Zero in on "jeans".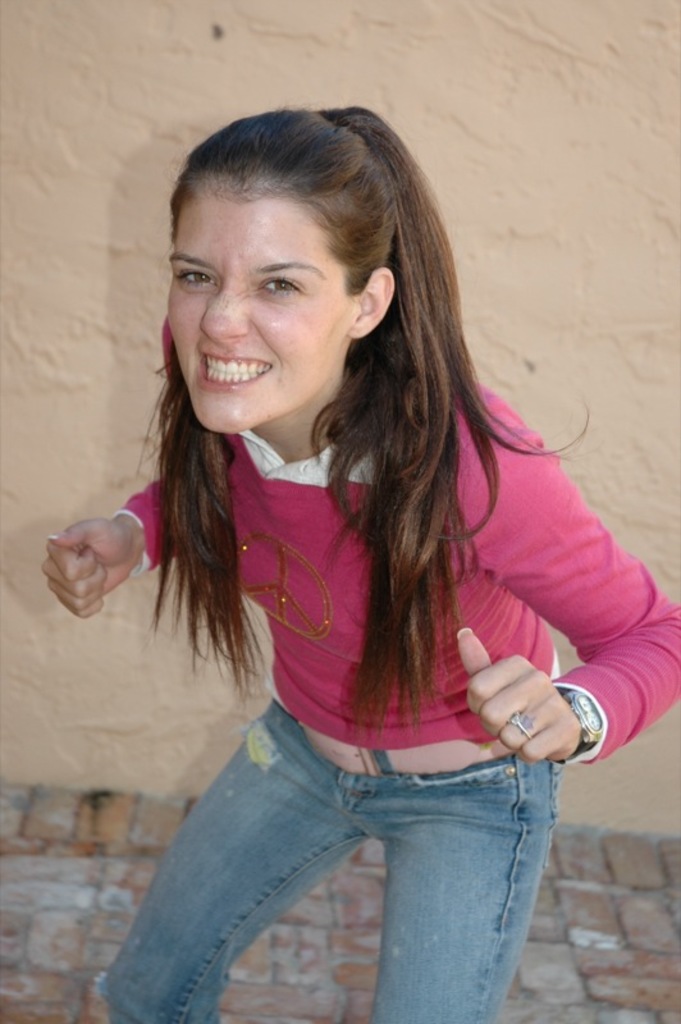
Zeroed in: left=84, top=721, right=616, bottom=1019.
